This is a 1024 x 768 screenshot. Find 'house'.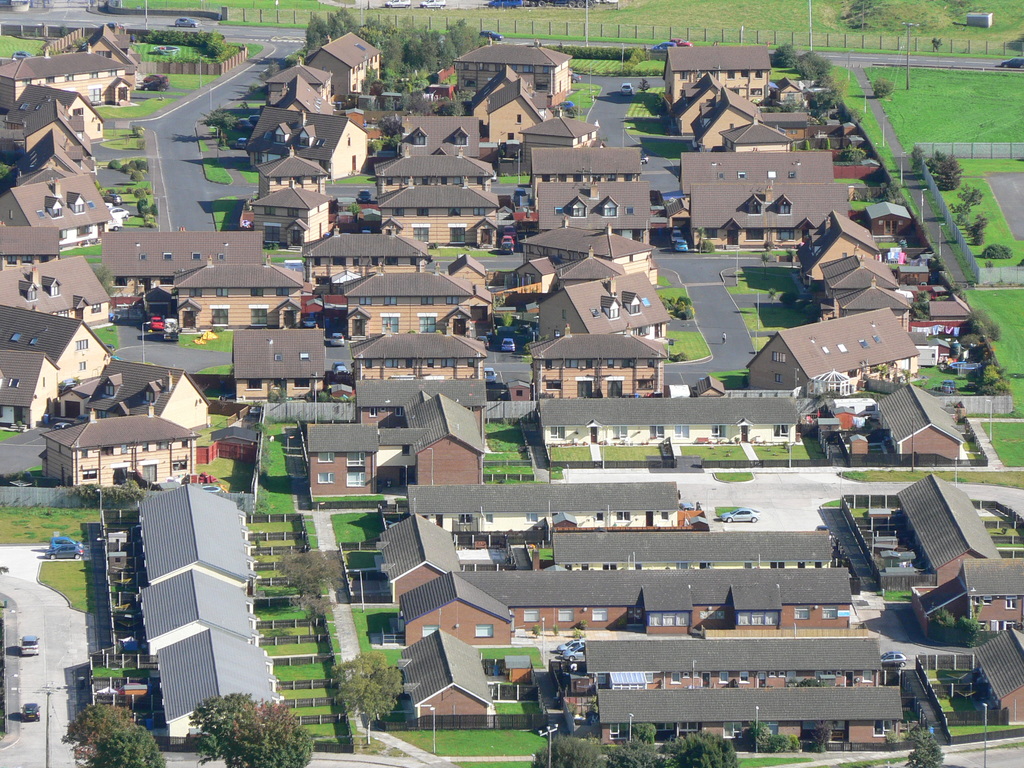
Bounding box: l=321, t=31, r=384, b=92.
